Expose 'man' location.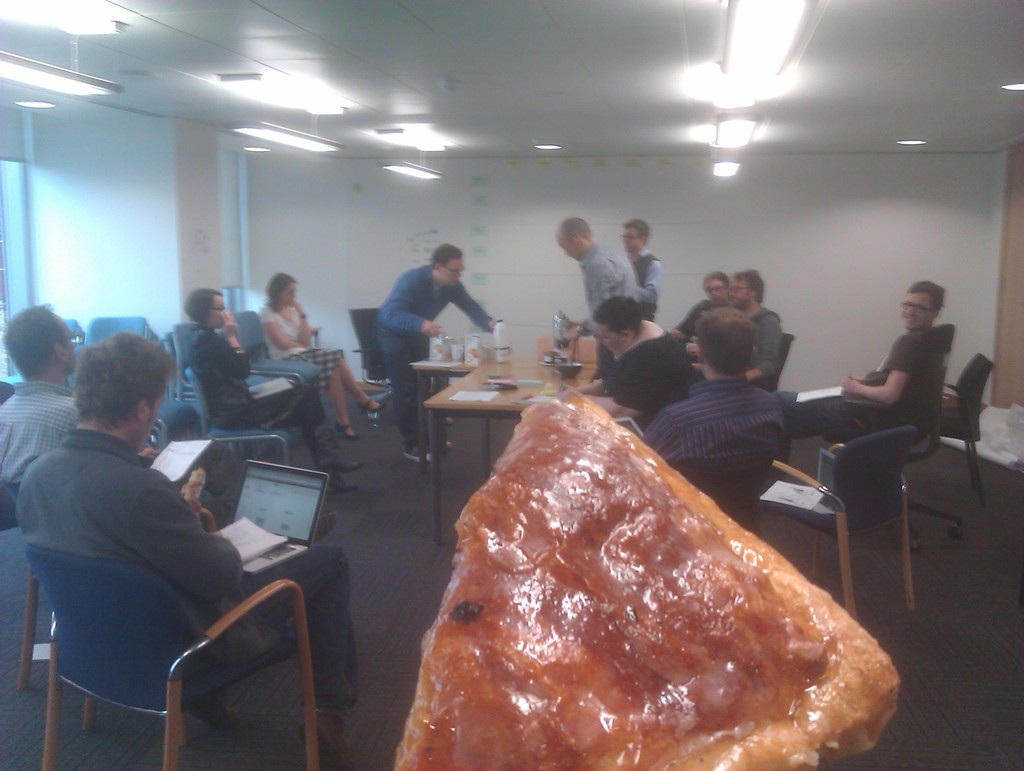
Exposed at pyautogui.locateOnScreen(676, 272, 731, 336).
